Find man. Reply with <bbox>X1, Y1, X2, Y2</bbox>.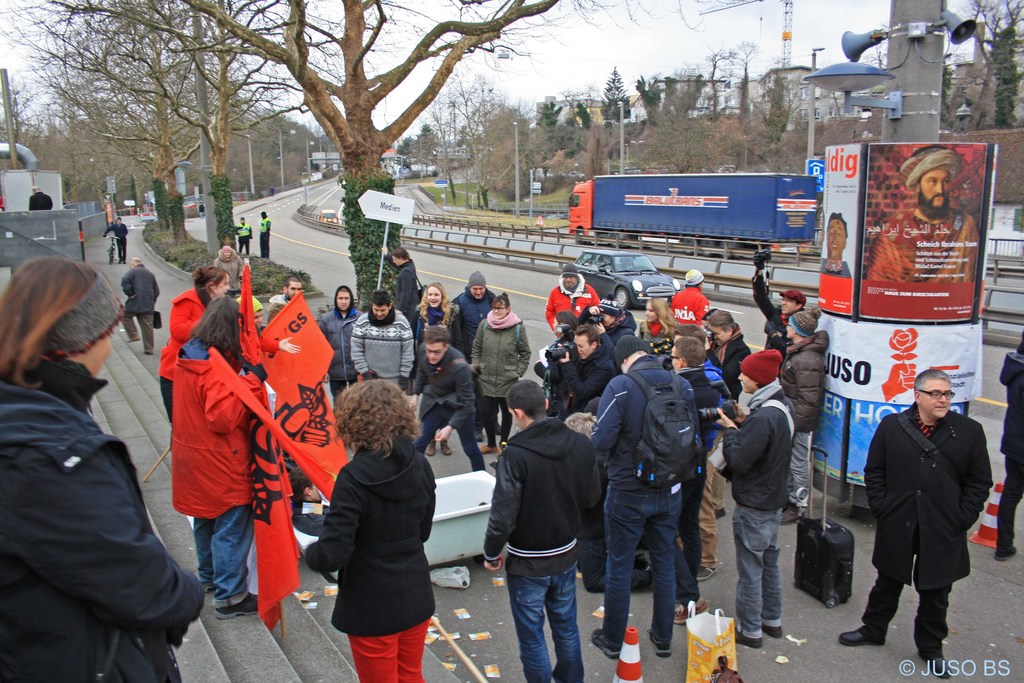
<bbox>105, 220, 131, 265</bbox>.
